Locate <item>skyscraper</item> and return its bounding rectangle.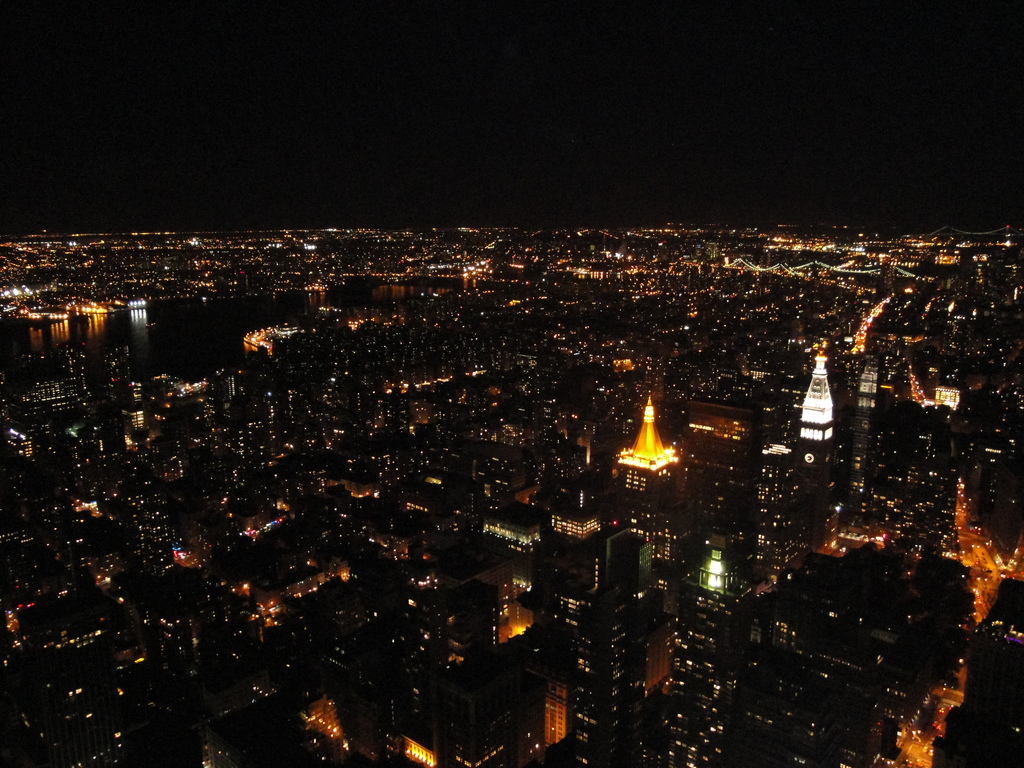
crop(422, 540, 514, 657).
